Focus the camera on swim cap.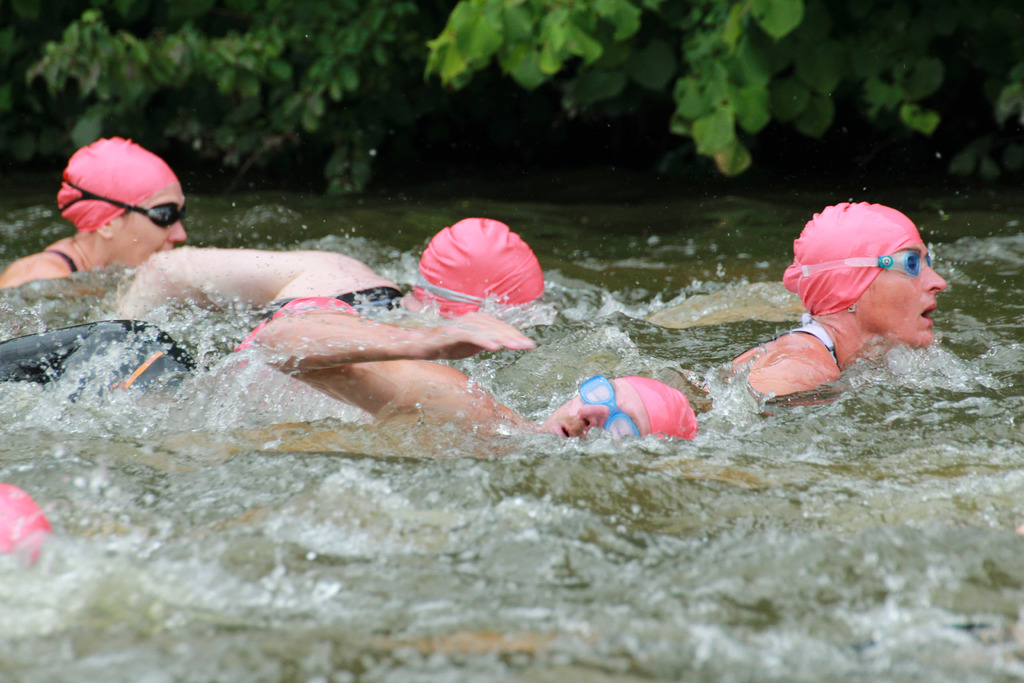
Focus region: (776,195,931,325).
